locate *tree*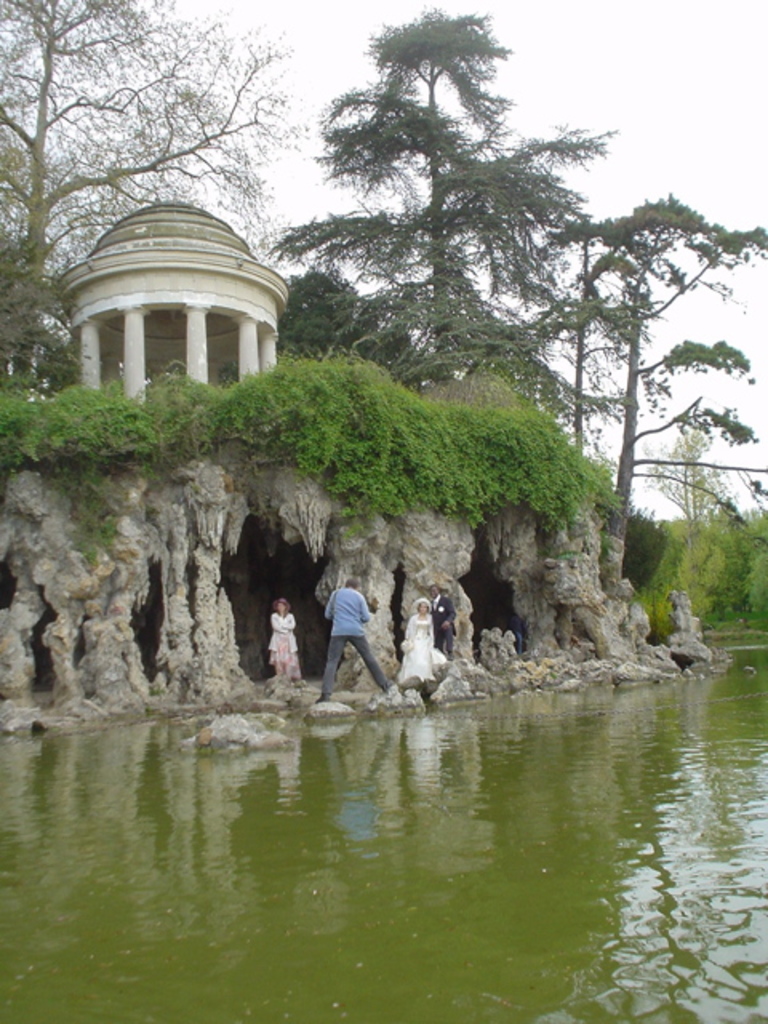
(left=0, top=0, right=310, bottom=398)
